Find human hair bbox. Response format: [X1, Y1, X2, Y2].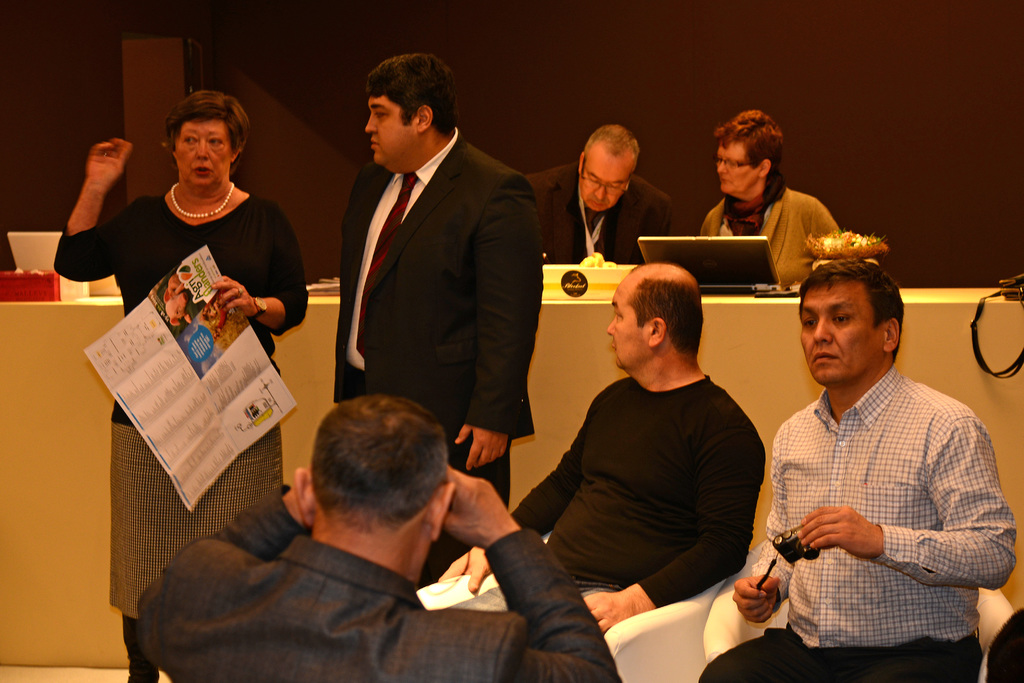
[710, 114, 786, 180].
